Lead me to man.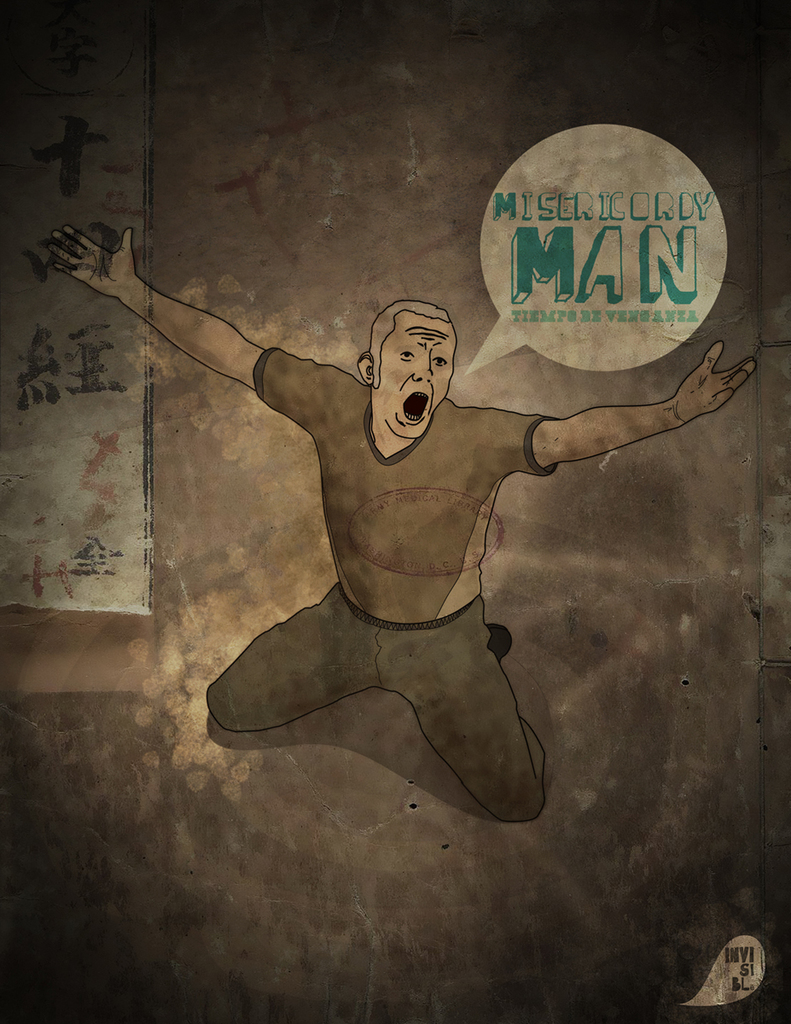
Lead to 129, 177, 730, 859.
